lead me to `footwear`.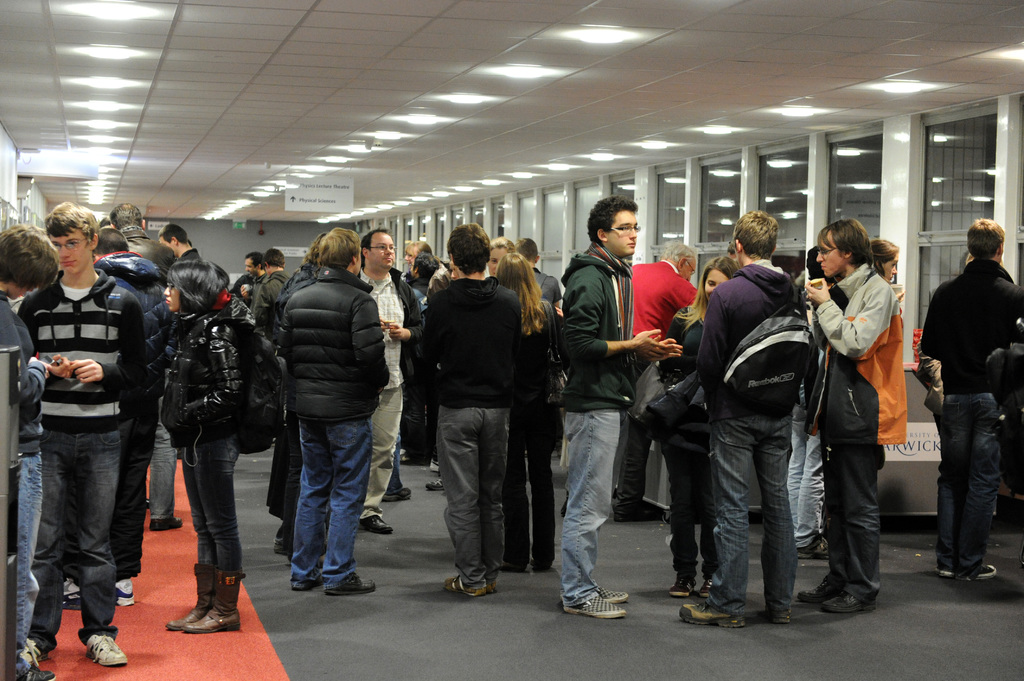
Lead to bbox(383, 487, 410, 501).
